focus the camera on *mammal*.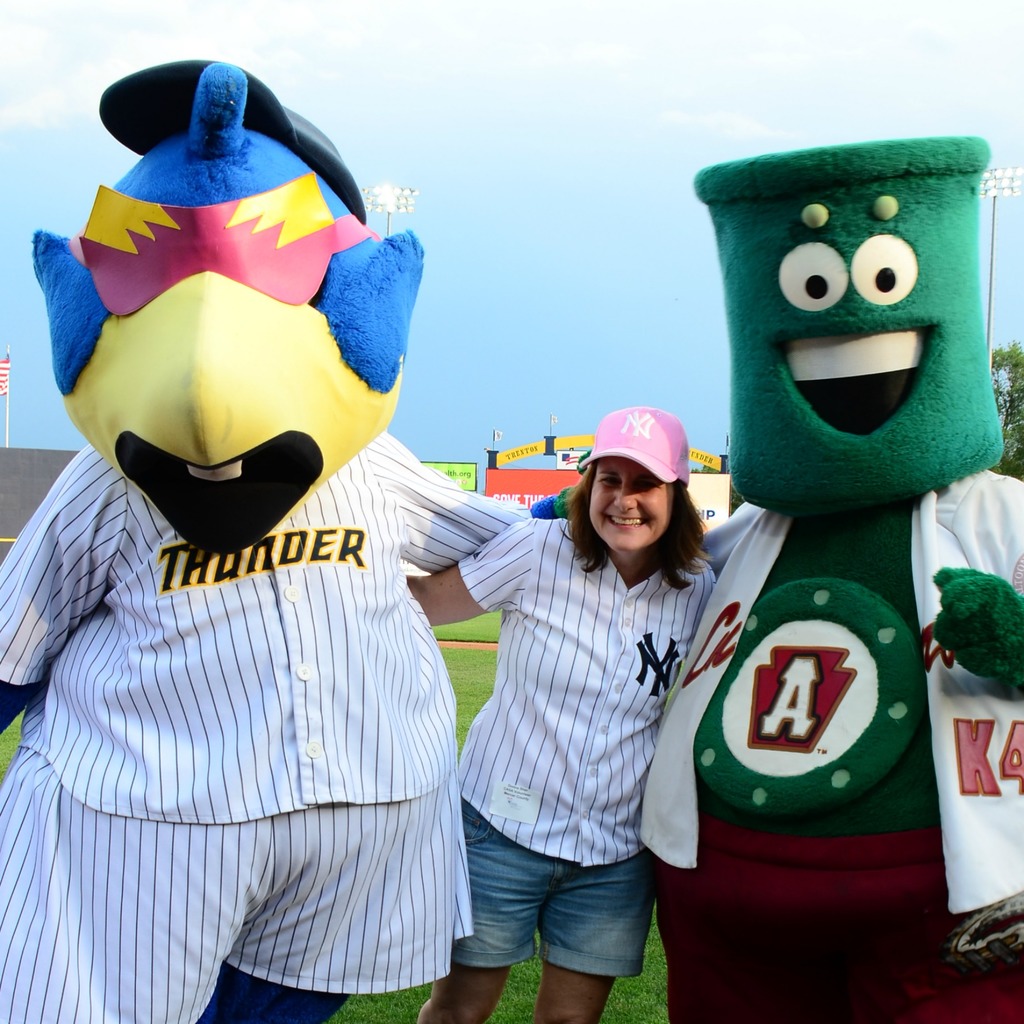
Focus region: l=634, t=131, r=1023, b=1023.
